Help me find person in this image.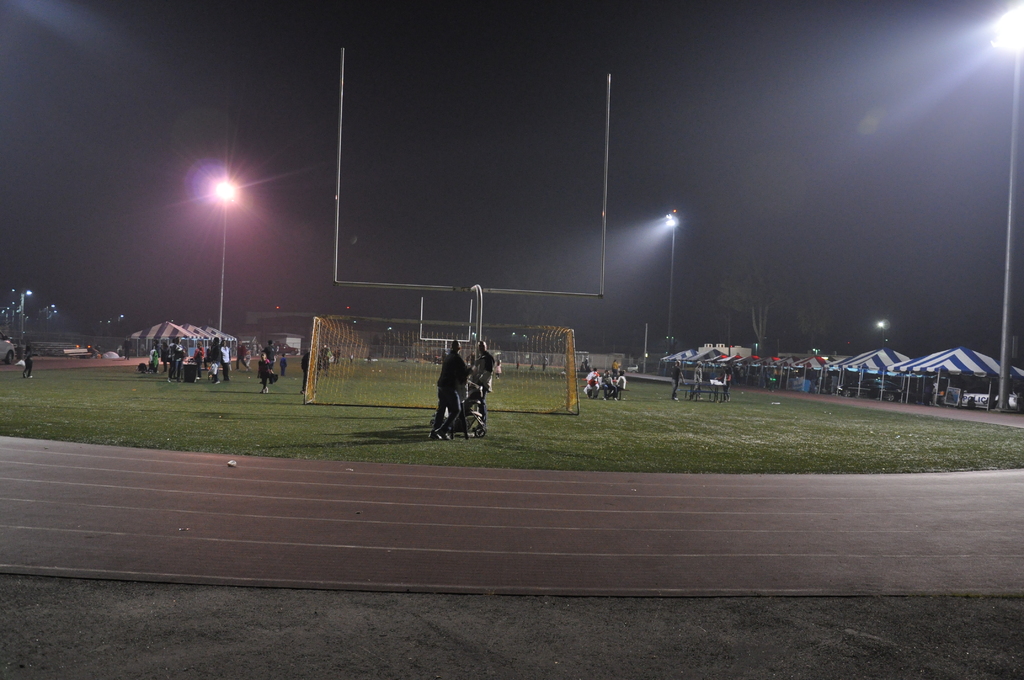
Found it: 299,349,323,395.
